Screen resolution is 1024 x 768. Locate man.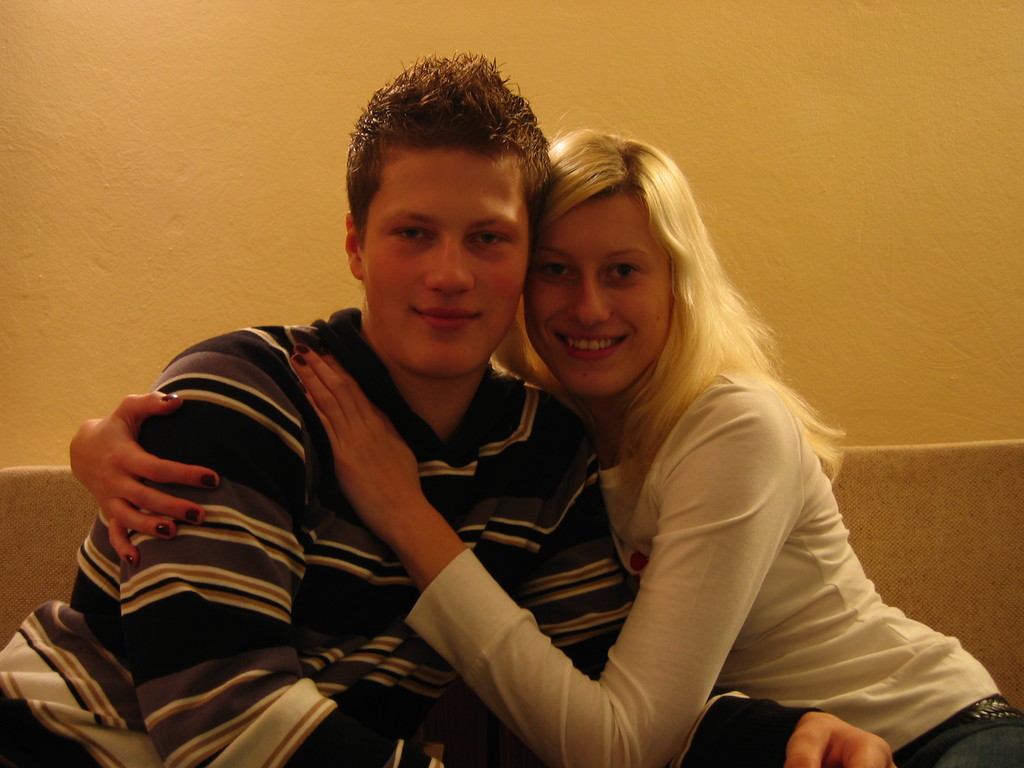
<box>118,106,863,767</box>.
